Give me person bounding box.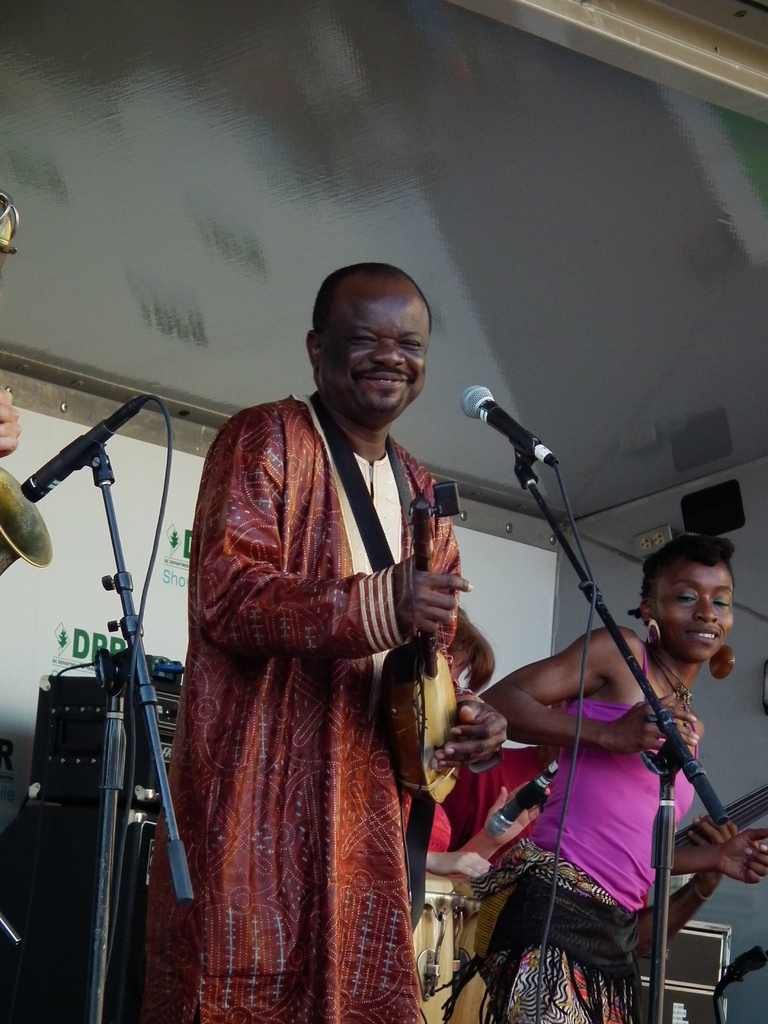
rect(477, 533, 767, 1023).
